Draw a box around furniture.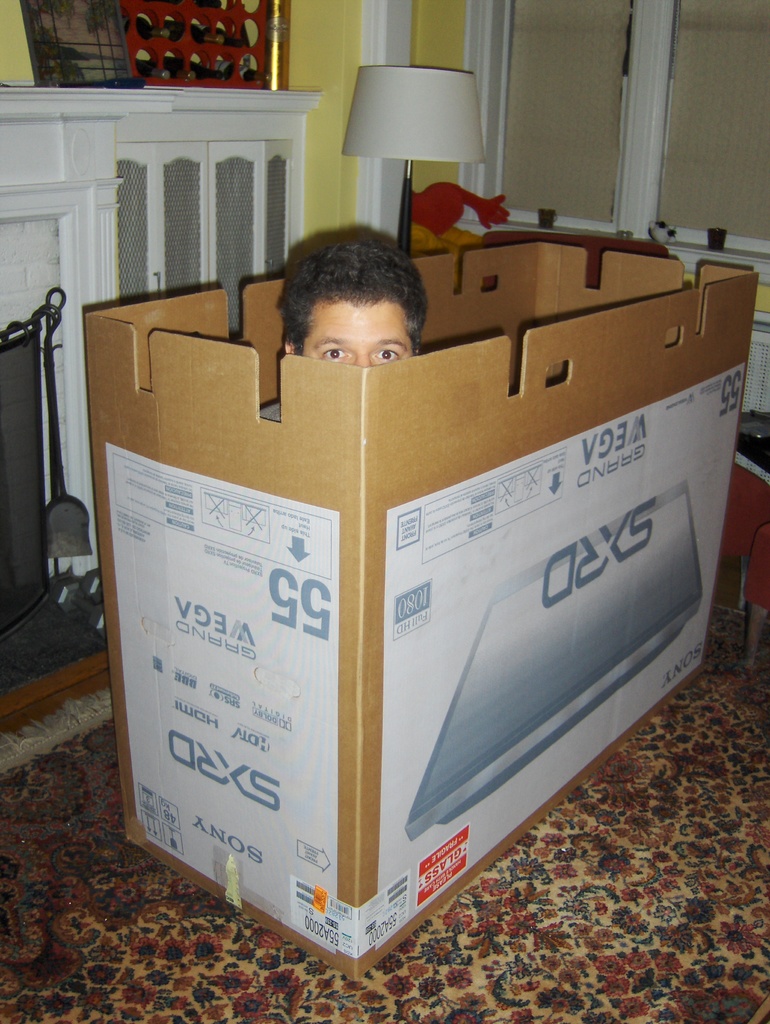
0:73:326:620.
